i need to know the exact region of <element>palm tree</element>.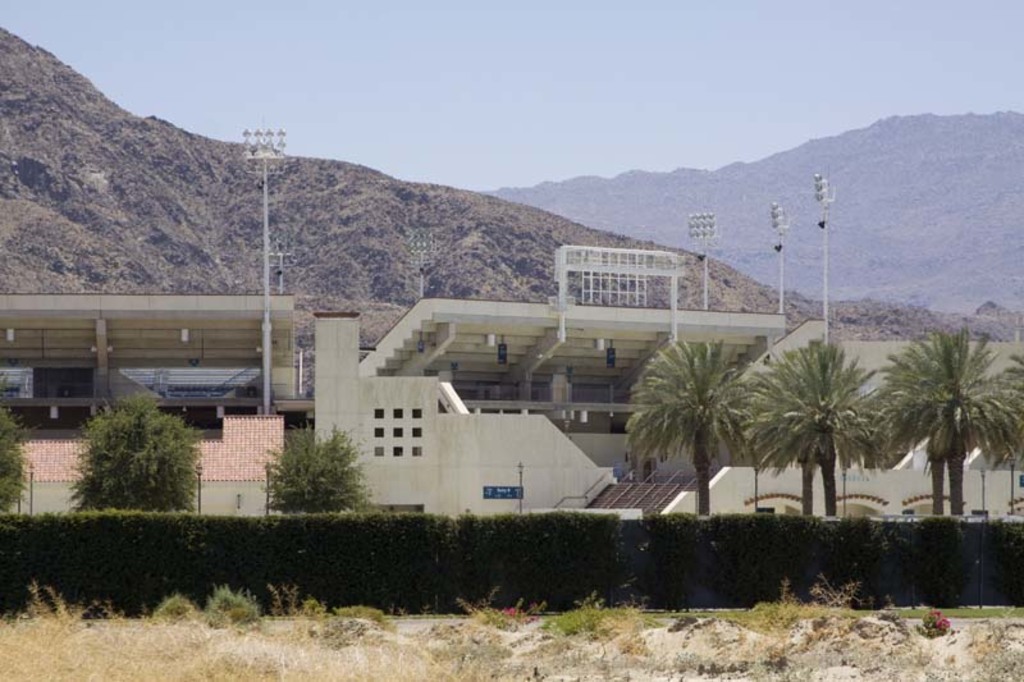
Region: bbox(754, 351, 844, 532).
